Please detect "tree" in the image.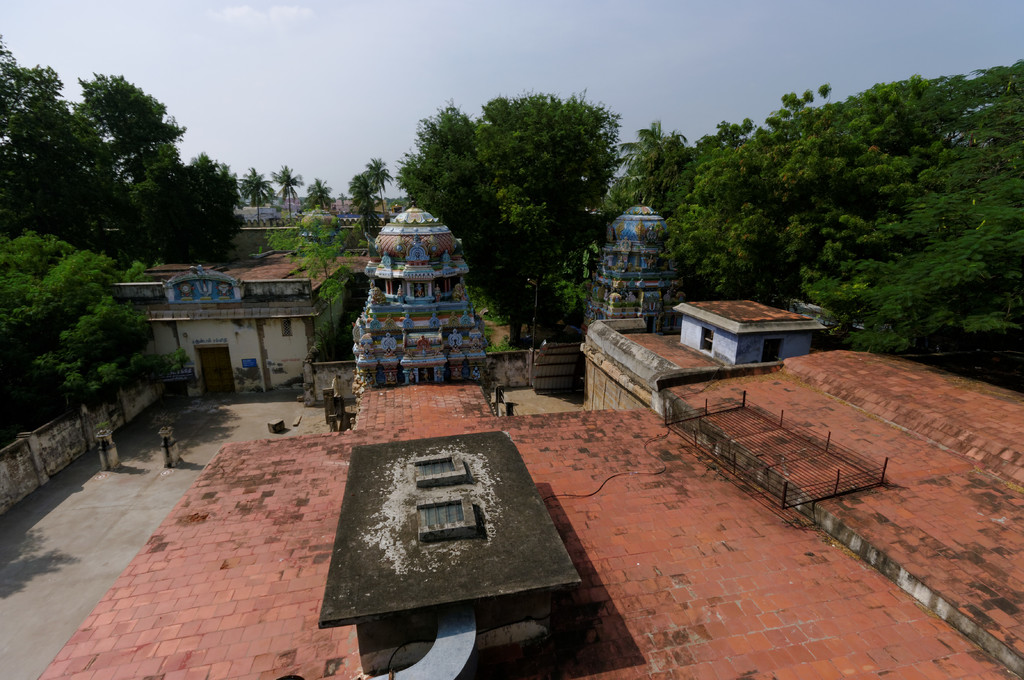
region(0, 230, 192, 423).
